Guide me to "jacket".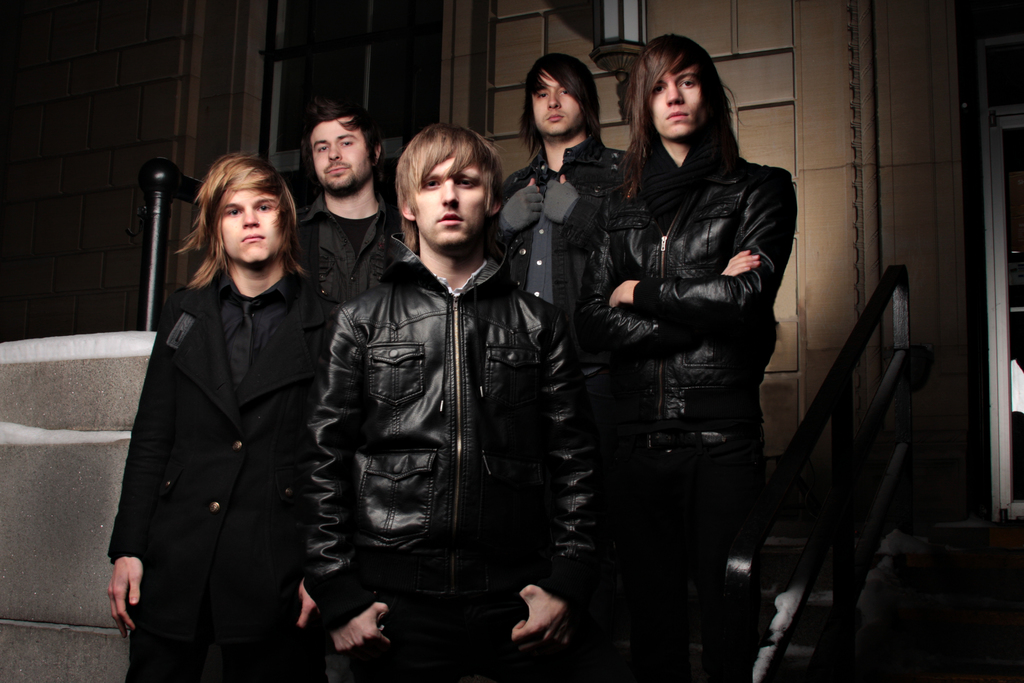
Guidance: 321:119:562:616.
